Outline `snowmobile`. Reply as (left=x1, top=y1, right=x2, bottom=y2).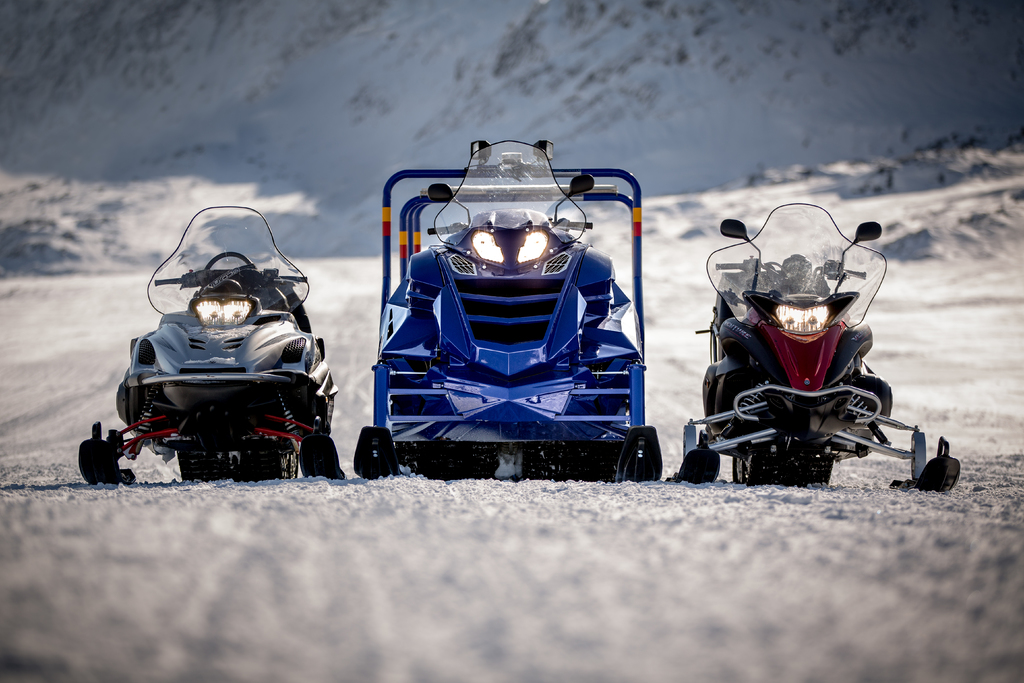
(left=664, top=202, right=961, bottom=489).
